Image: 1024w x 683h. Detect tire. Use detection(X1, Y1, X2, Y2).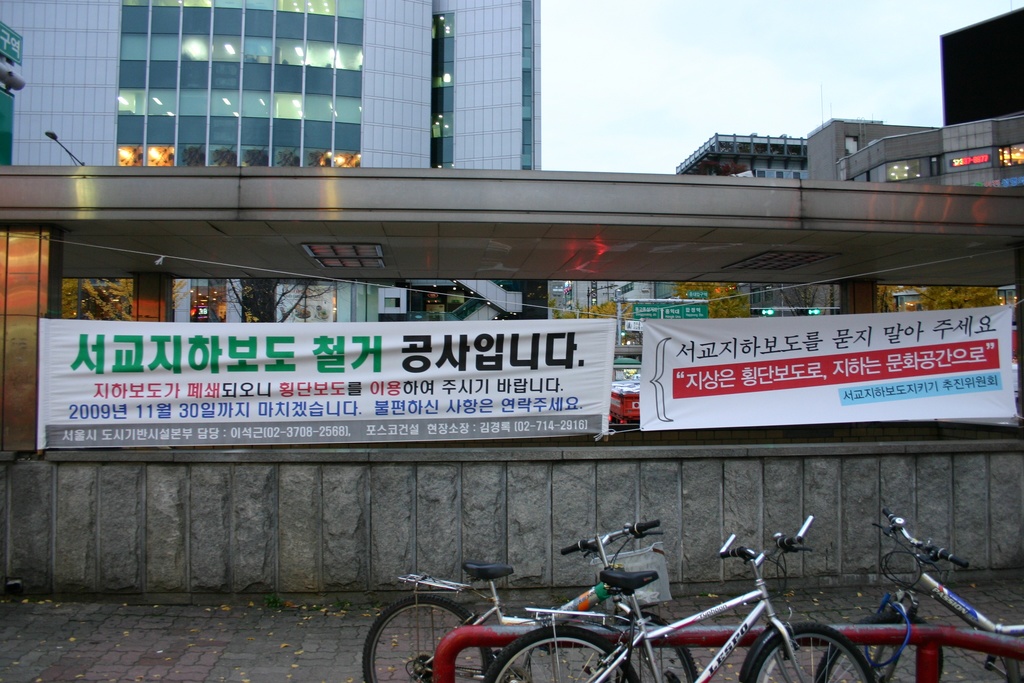
detection(820, 612, 961, 682).
